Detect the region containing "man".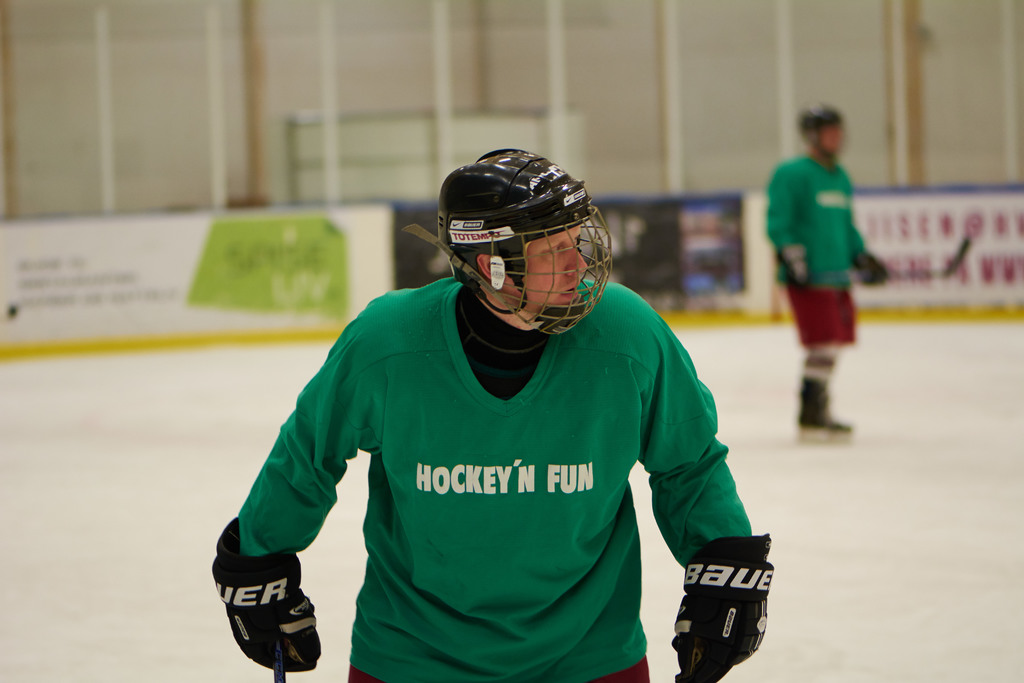
x1=760, y1=99, x2=893, y2=438.
